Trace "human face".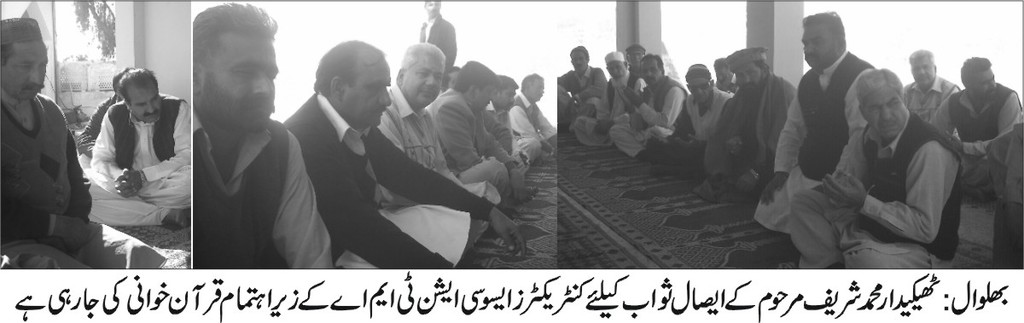
Traced to (479,79,494,114).
